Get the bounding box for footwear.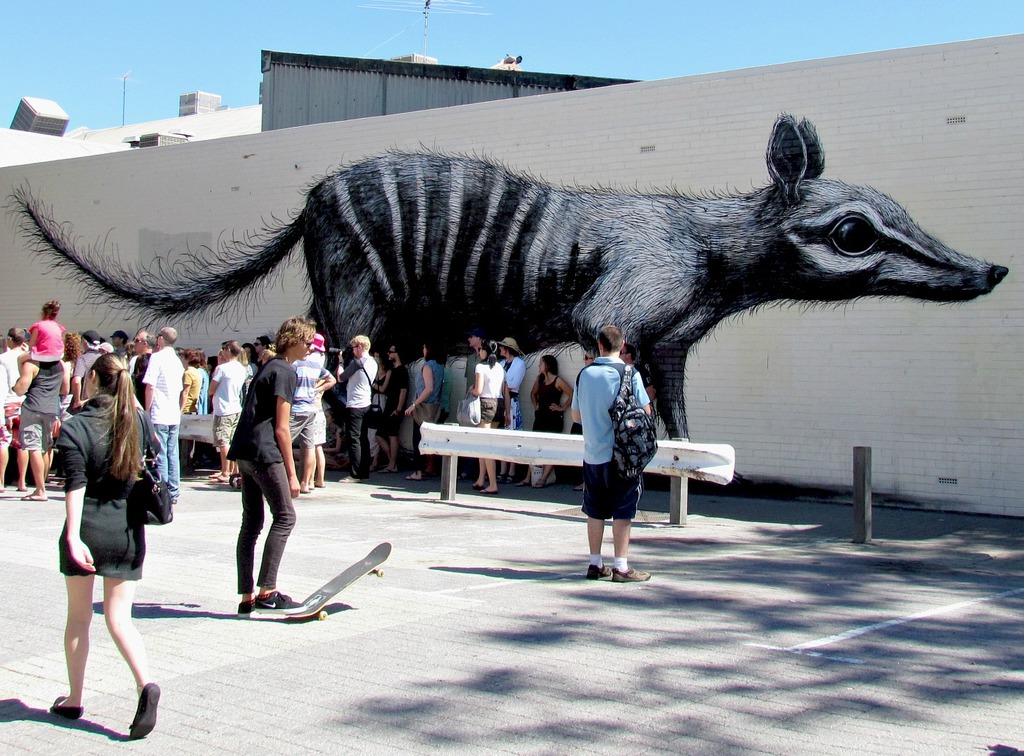
bbox=[381, 466, 398, 475].
